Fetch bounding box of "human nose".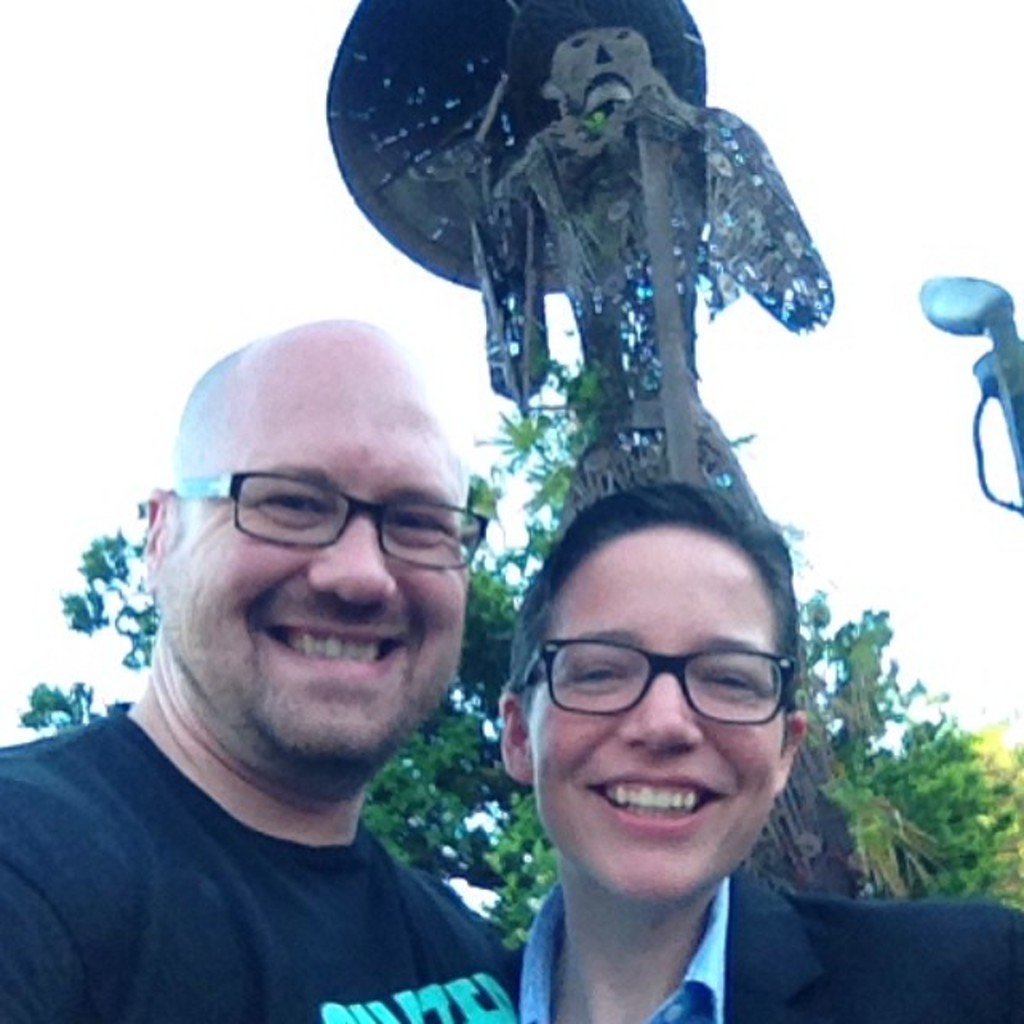
Bbox: 616, 672, 704, 749.
